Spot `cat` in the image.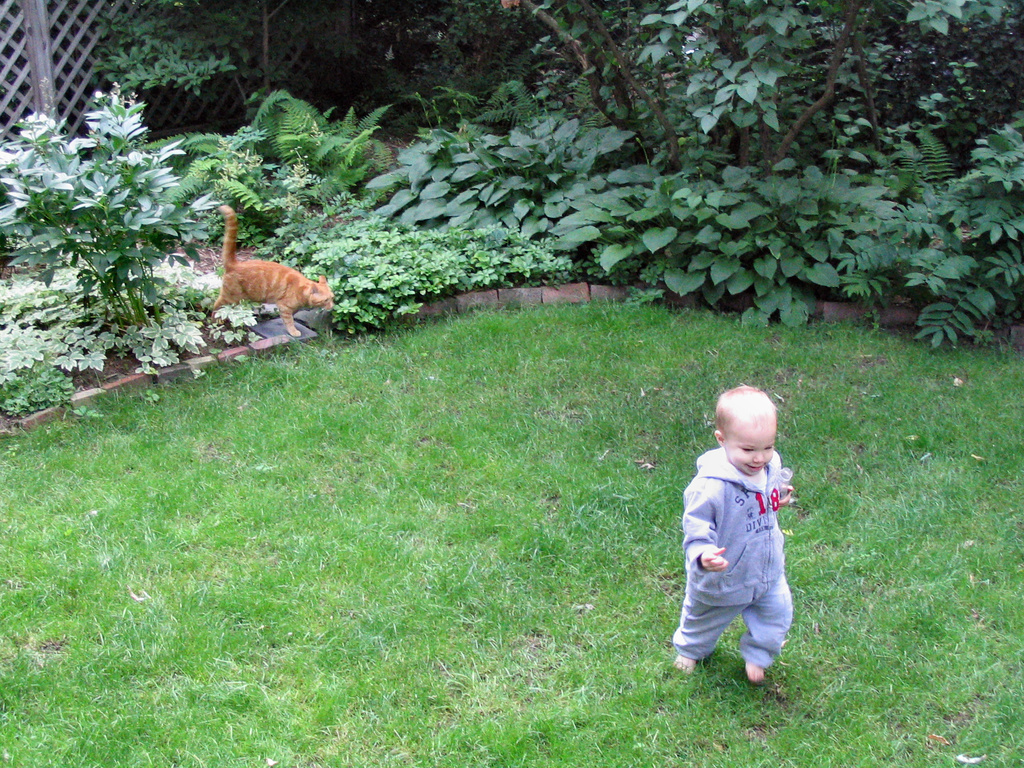
`cat` found at [211, 209, 330, 341].
